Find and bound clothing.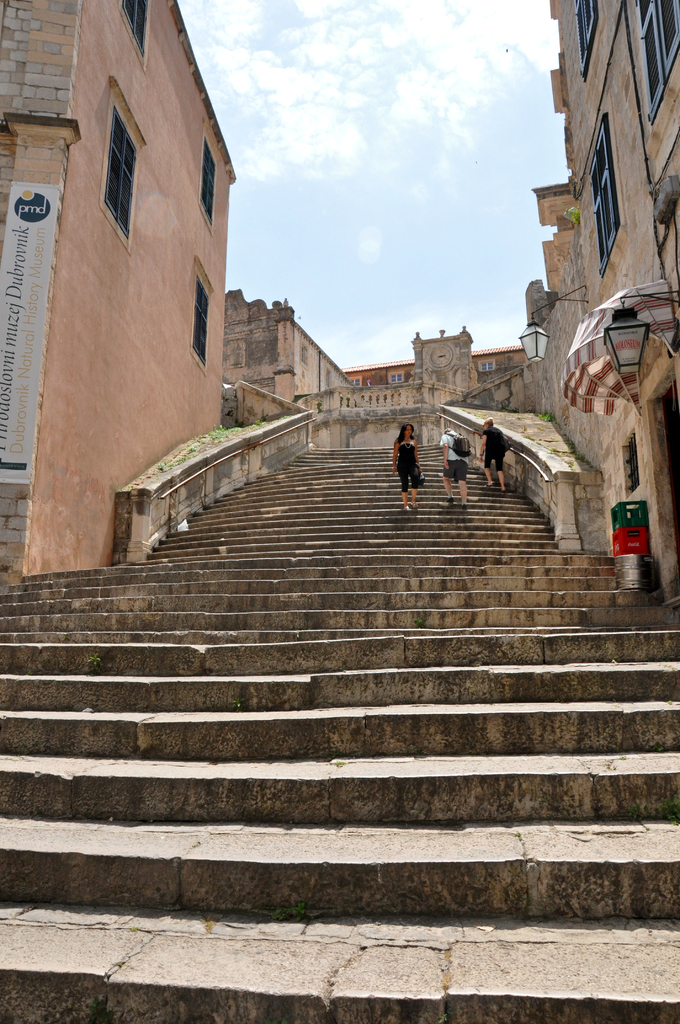
Bound: box(489, 424, 508, 474).
